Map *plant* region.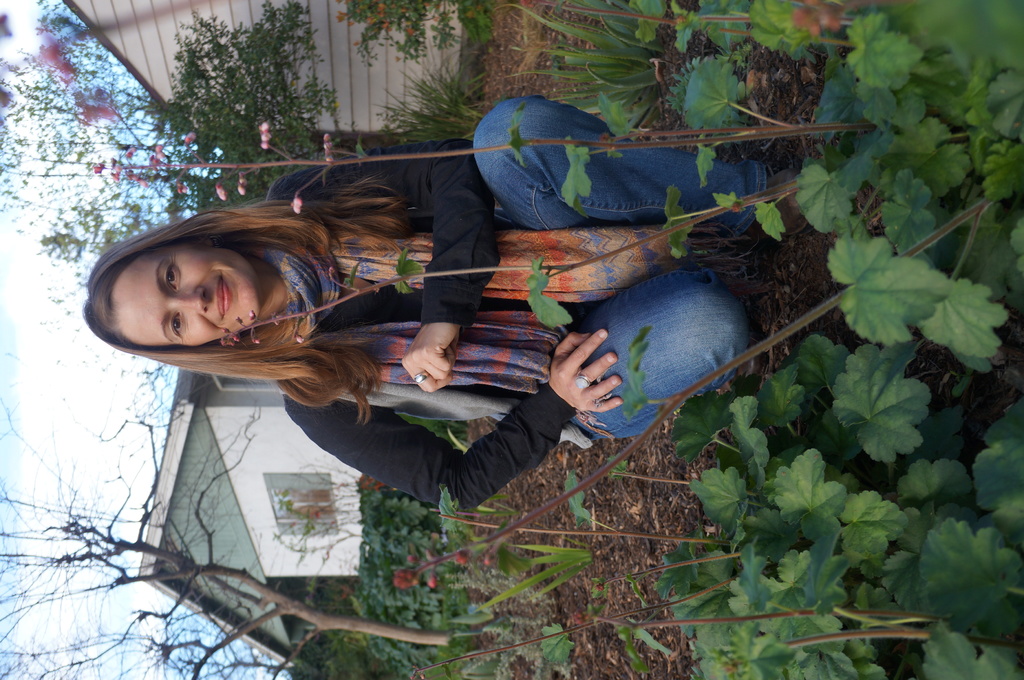
Mapped to bbox=[607, 460, 627, 482].
